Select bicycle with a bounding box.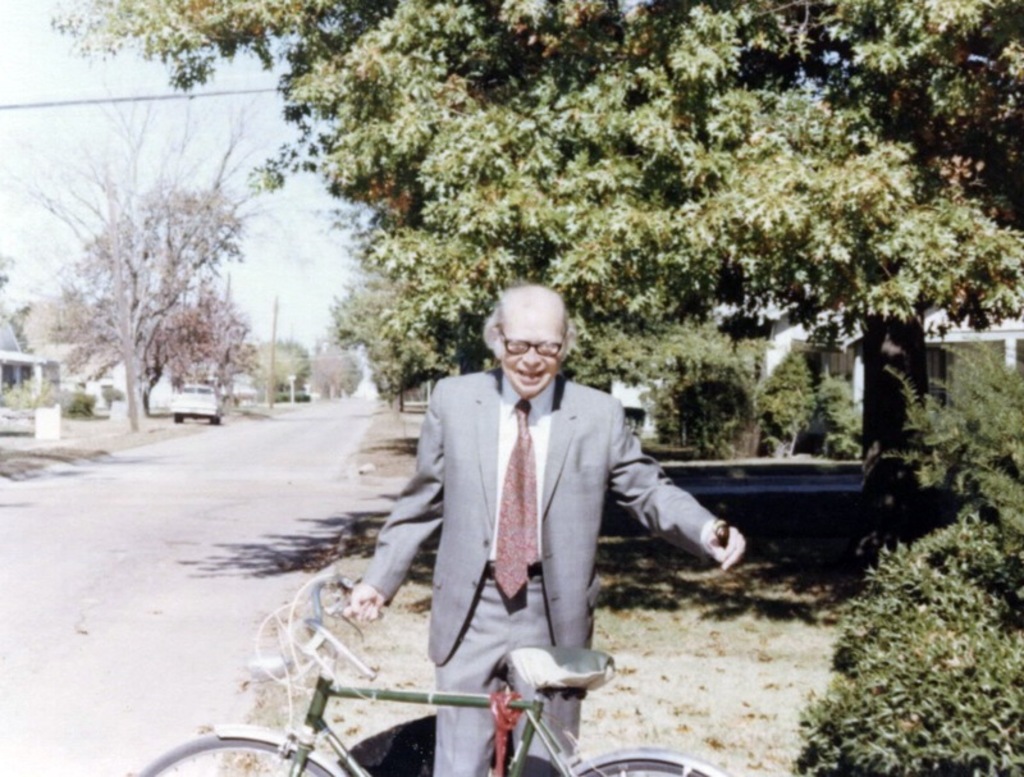
left=134, top=576, right=736, bottom=776.
